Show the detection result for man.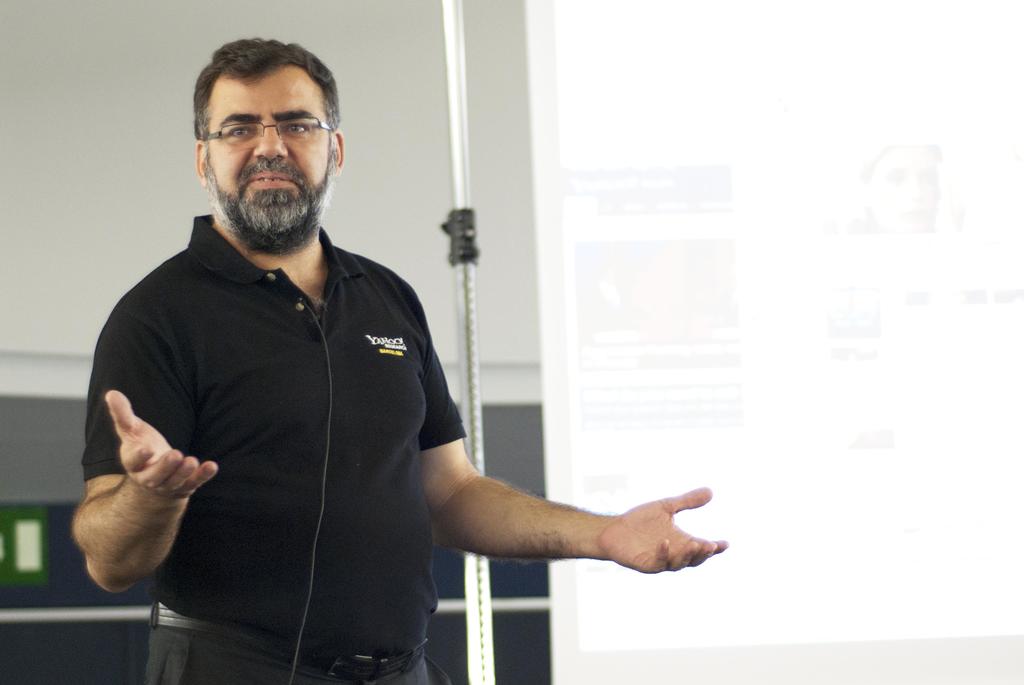
<region>84, 58, 659, 657</region>.
